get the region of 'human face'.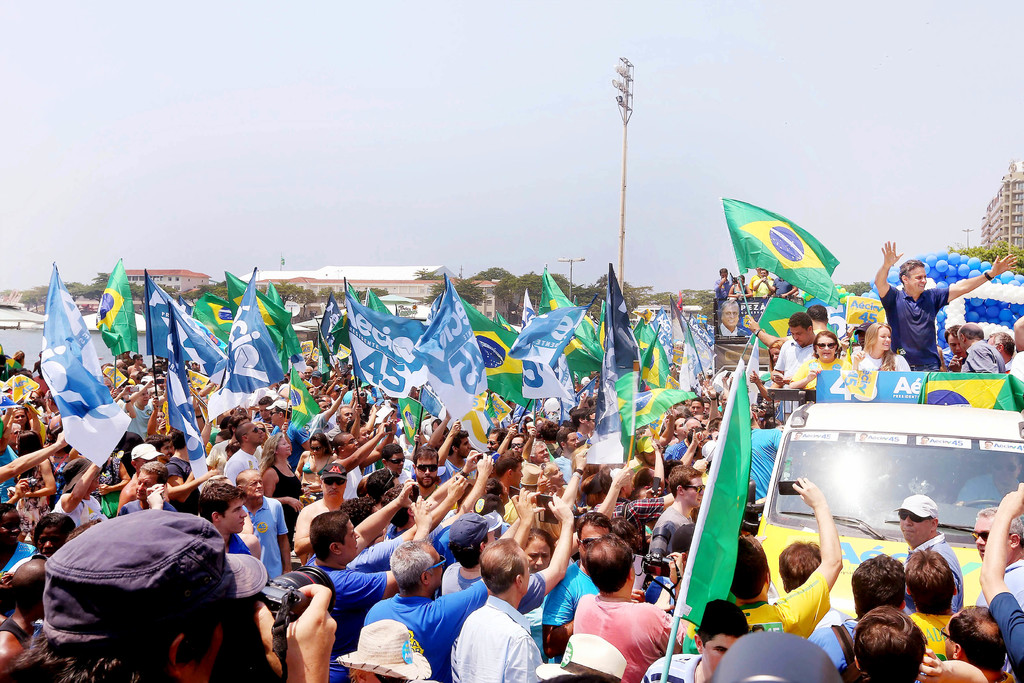
(702,404,712,417).
